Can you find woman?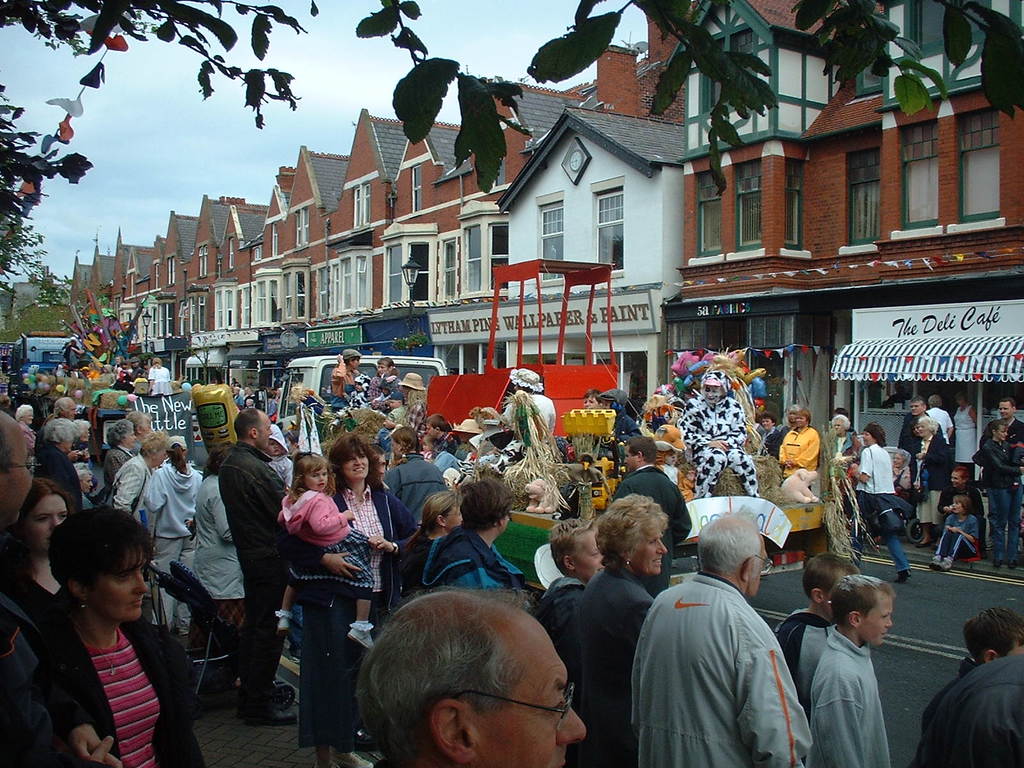
Yes, bounding box: region(754, 413, 783, 461).
